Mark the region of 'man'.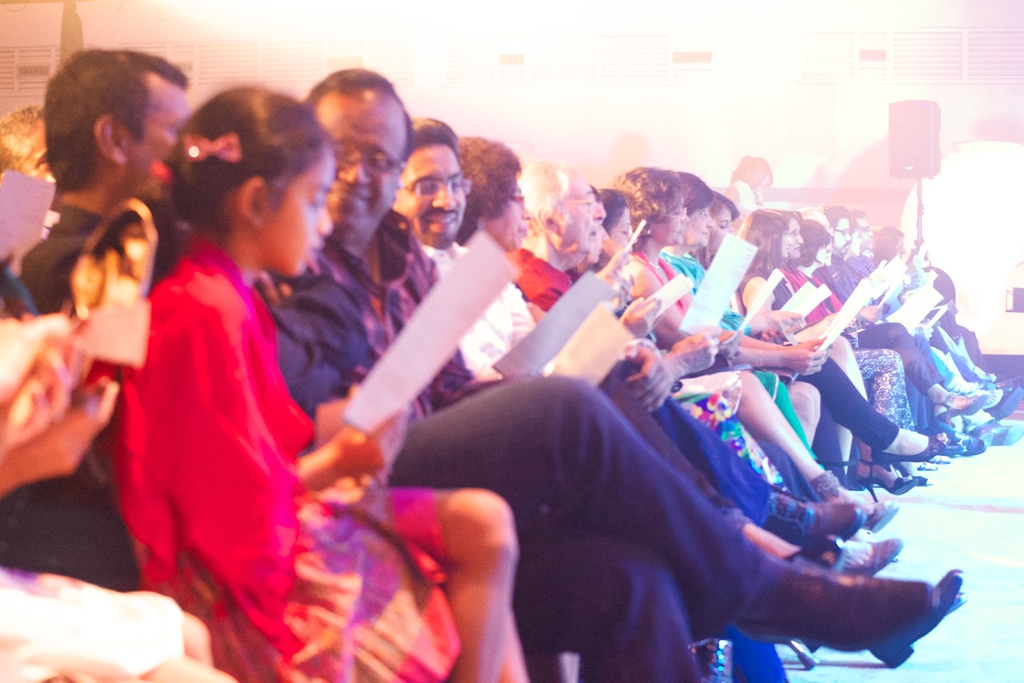
Region: bbox=[492, 160, 863, 549].
